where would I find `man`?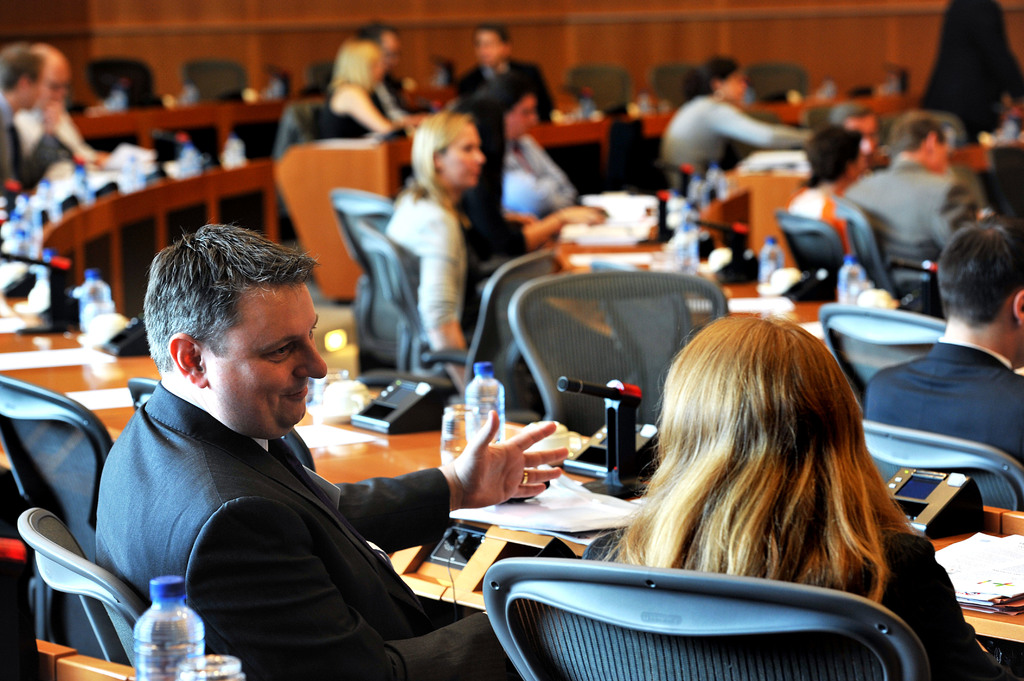
At x1=82 y1=214 x2=582 y2=680.
